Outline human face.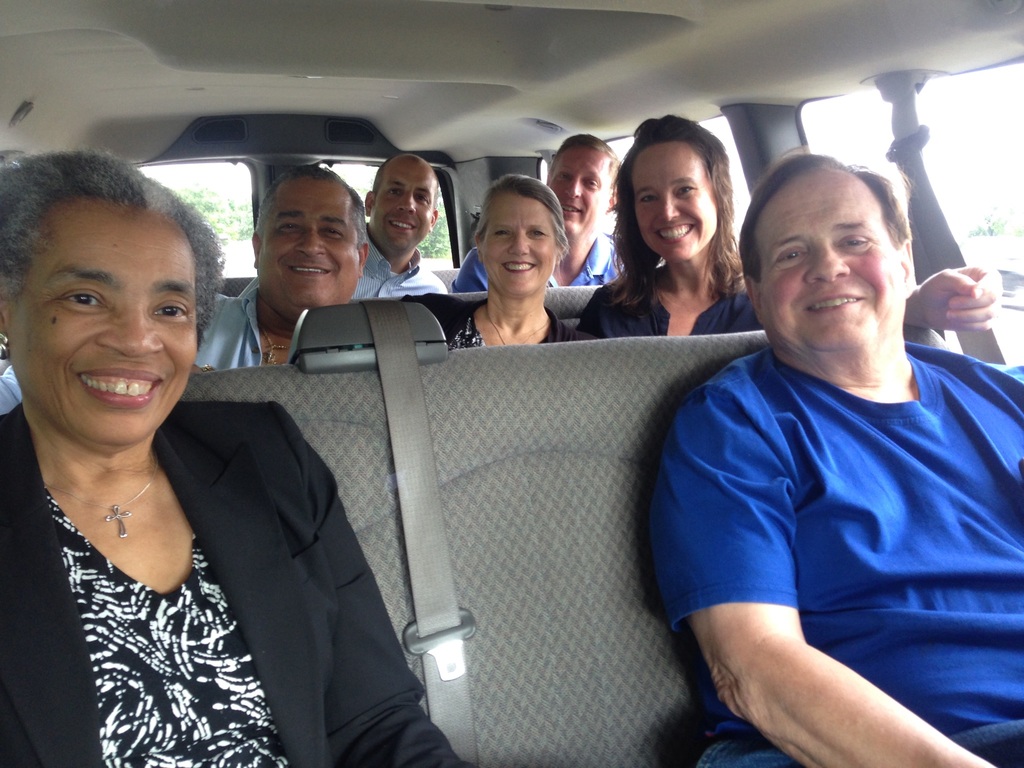
Outline: 266 179 355 304.
